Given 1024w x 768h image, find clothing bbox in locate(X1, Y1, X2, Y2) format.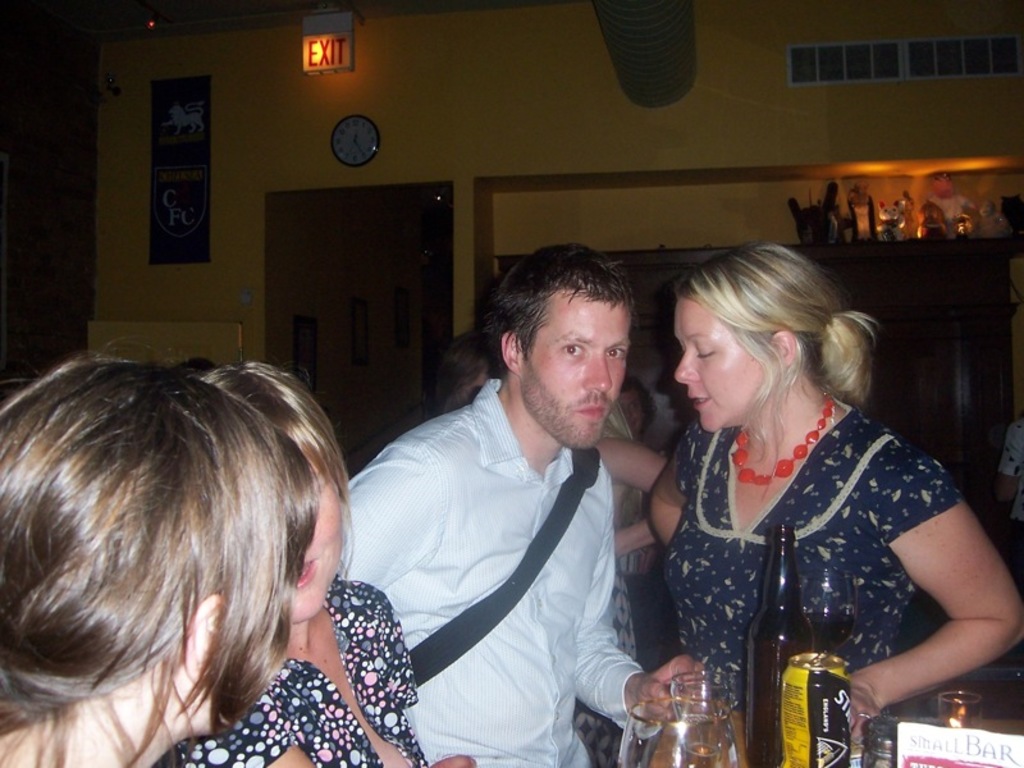
locate(173, 572, 434, 767).
